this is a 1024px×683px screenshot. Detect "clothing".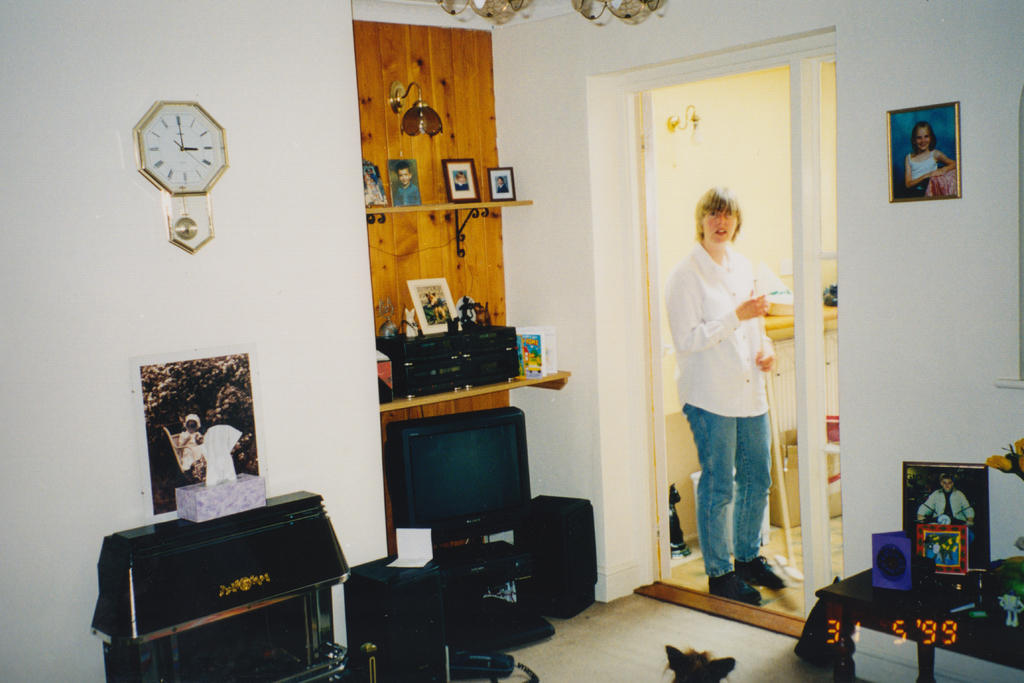
x1=676 y1=205 x2=794 y2=578.
